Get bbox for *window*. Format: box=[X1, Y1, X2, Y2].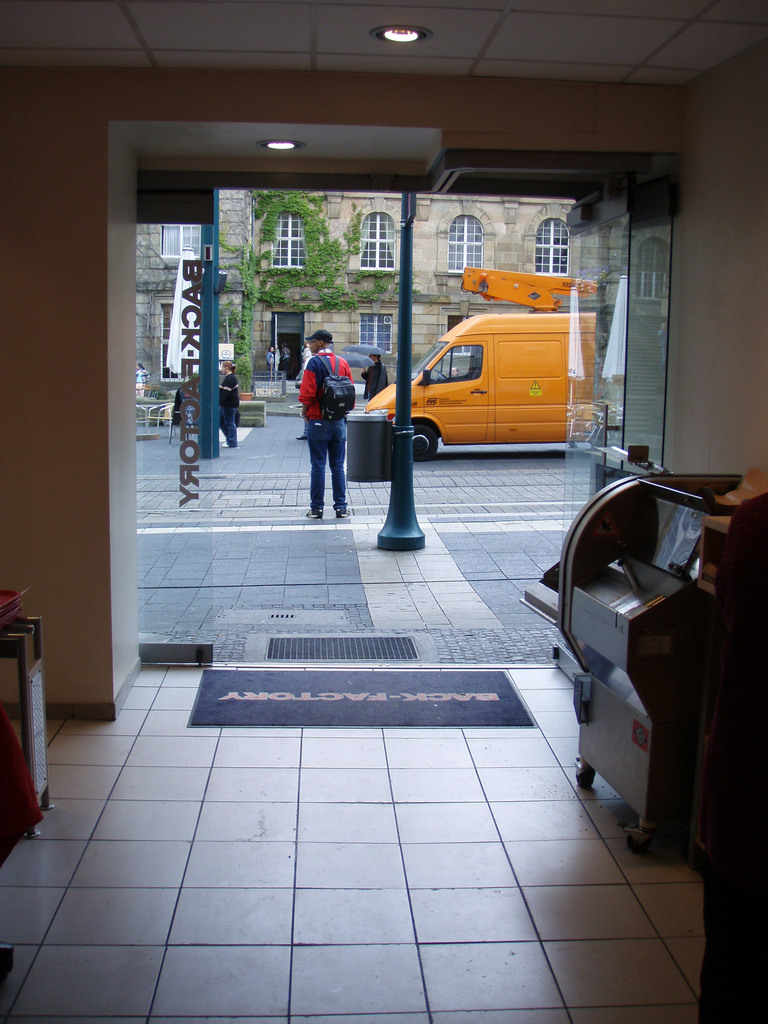
box=[350, 211, 399, 269].
